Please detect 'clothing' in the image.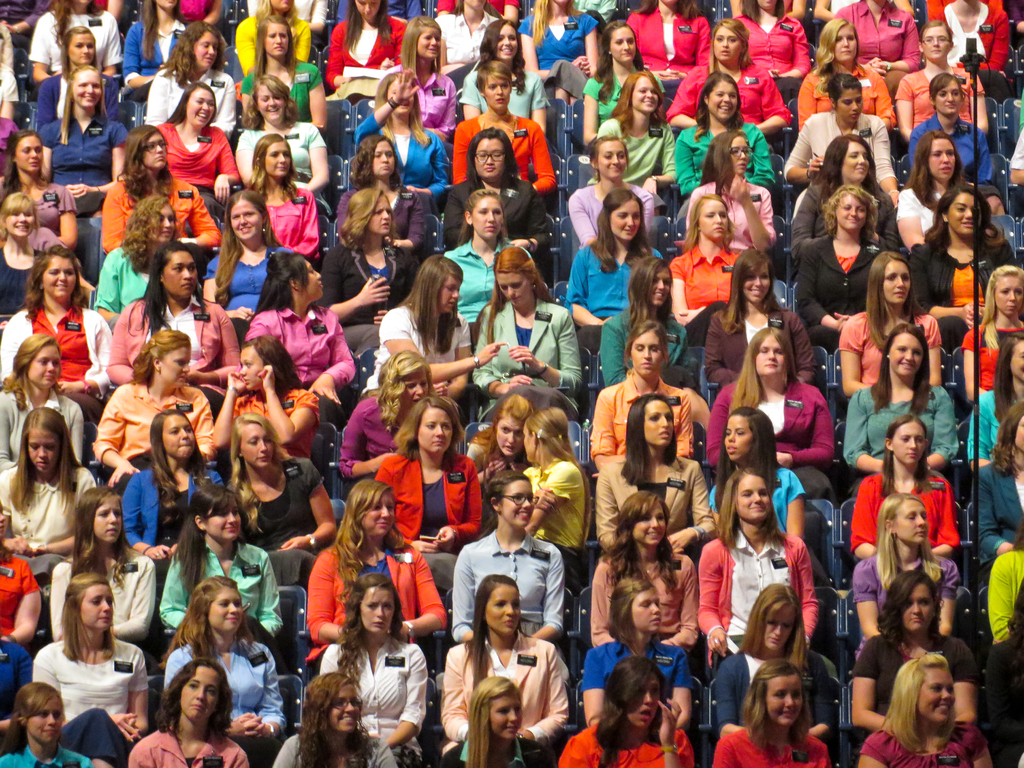
pyautogui.locateOnScreen(49, 541, 166, 648).
